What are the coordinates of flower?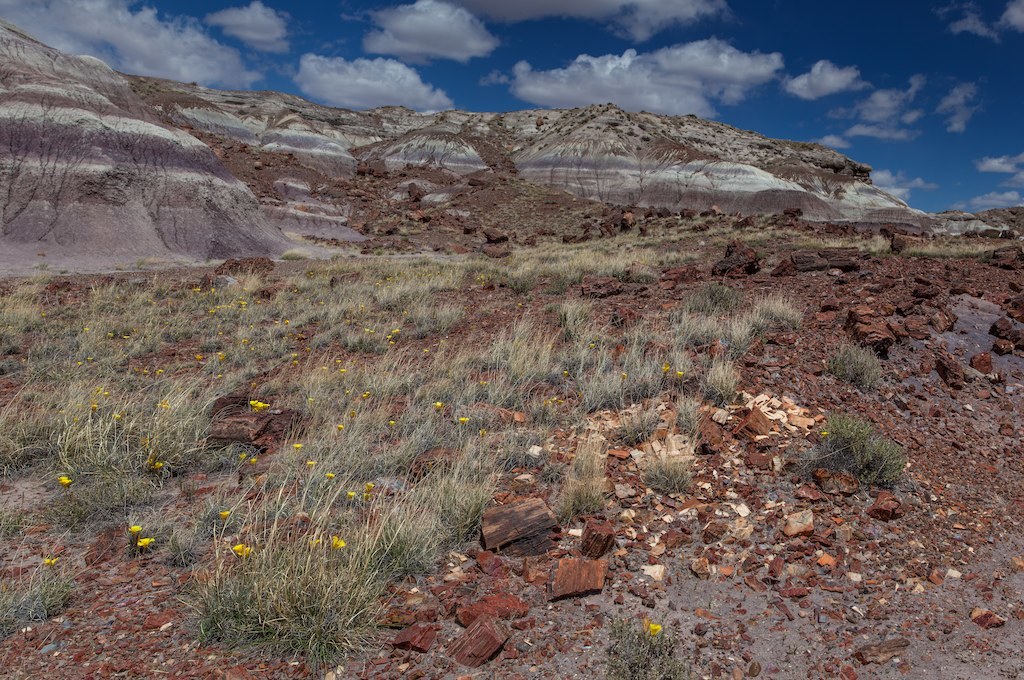
box(454, 417, 470, 429).
